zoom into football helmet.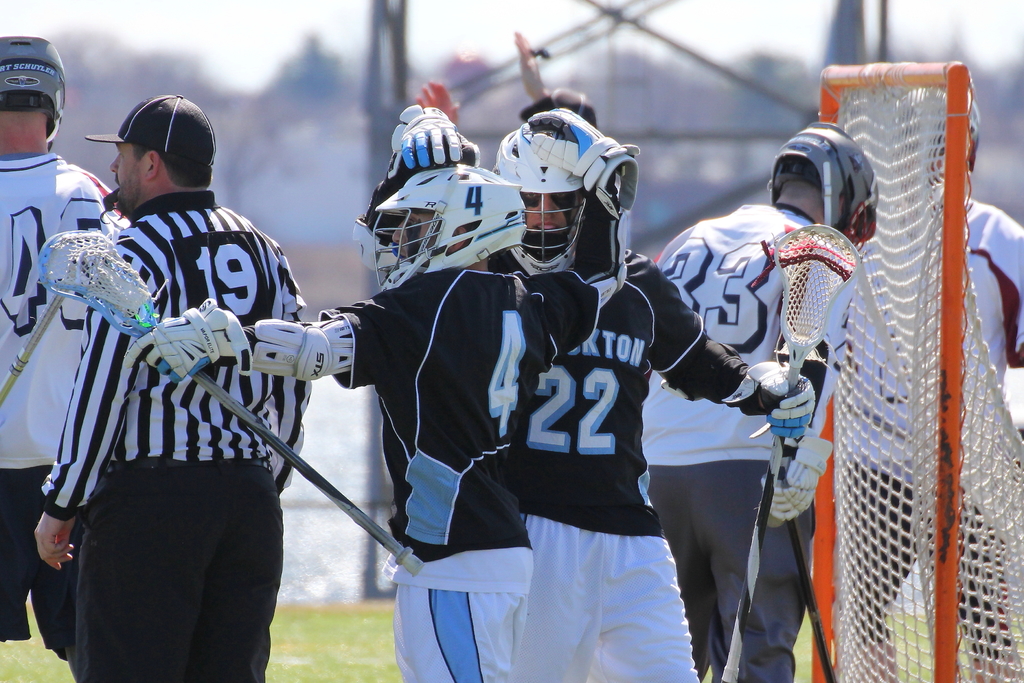
Zoom target: detection(491, 102, 647, 286).
